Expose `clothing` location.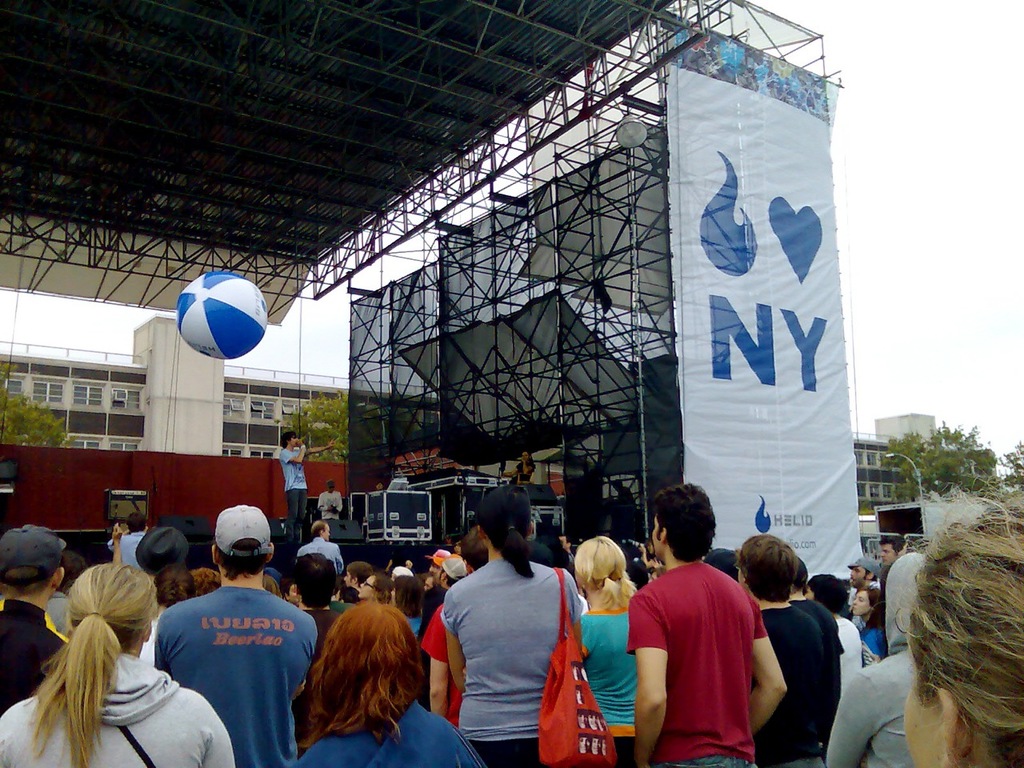
Exposed at locate(157, 586, 311, 754).
